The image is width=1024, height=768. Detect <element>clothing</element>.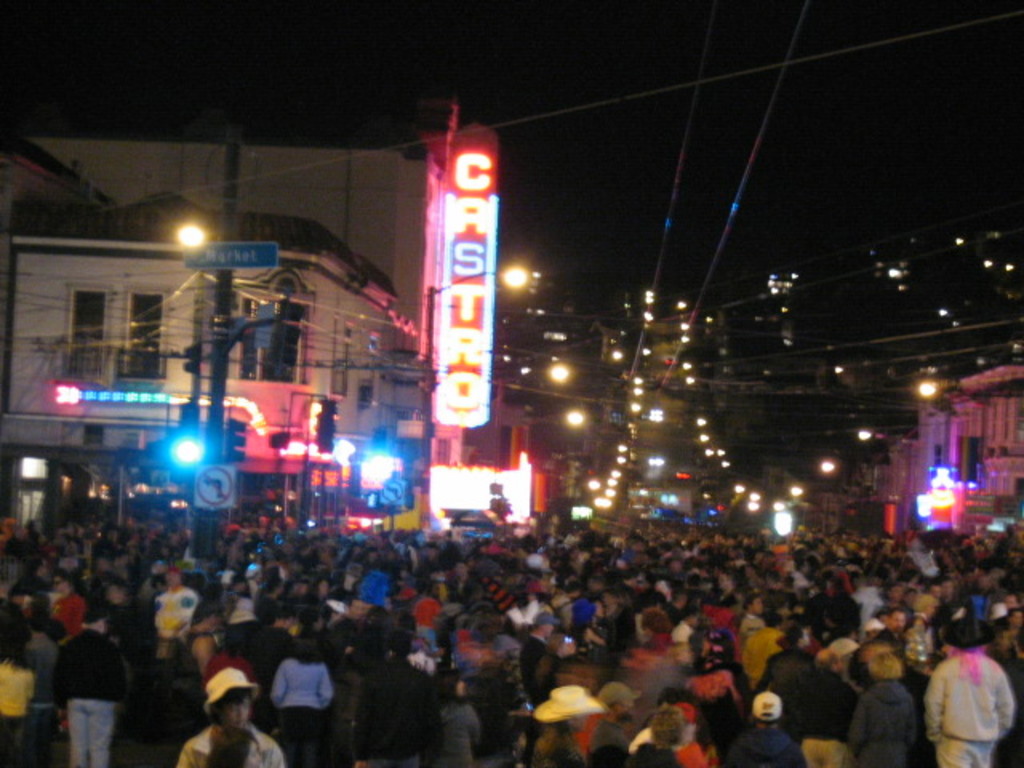
Detection: <bbox>579, 598, 595, 643</bbox>.
